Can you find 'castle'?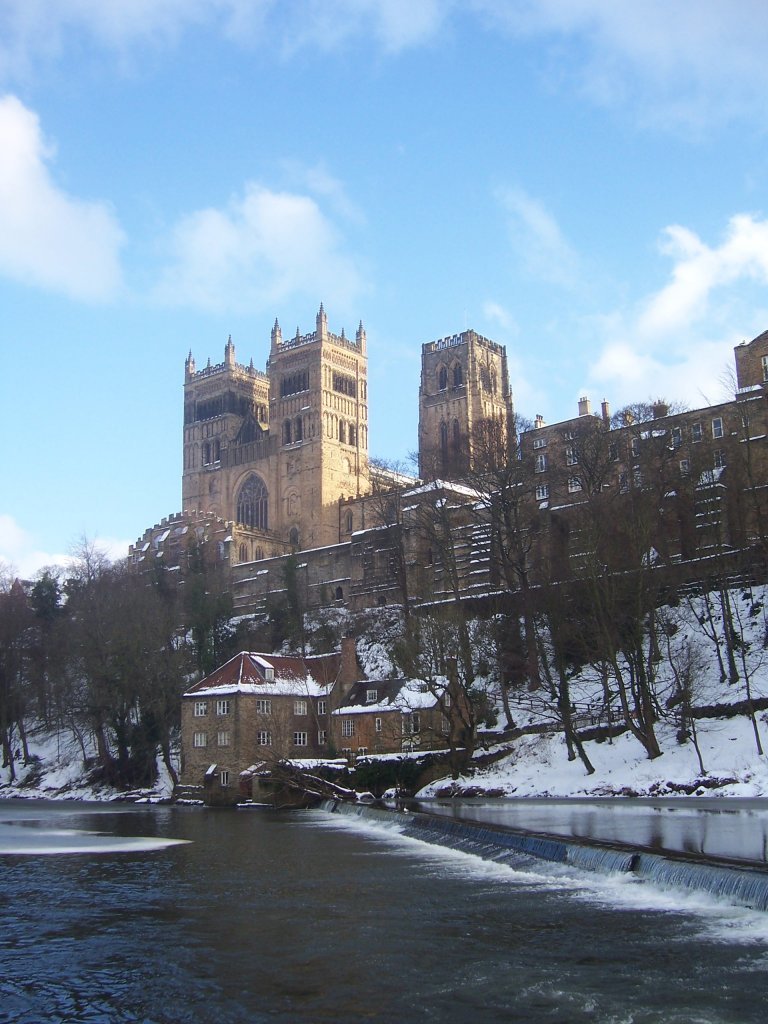
Yes, bounding box: (x1=168, y1=638, x2=496, y2=812).
